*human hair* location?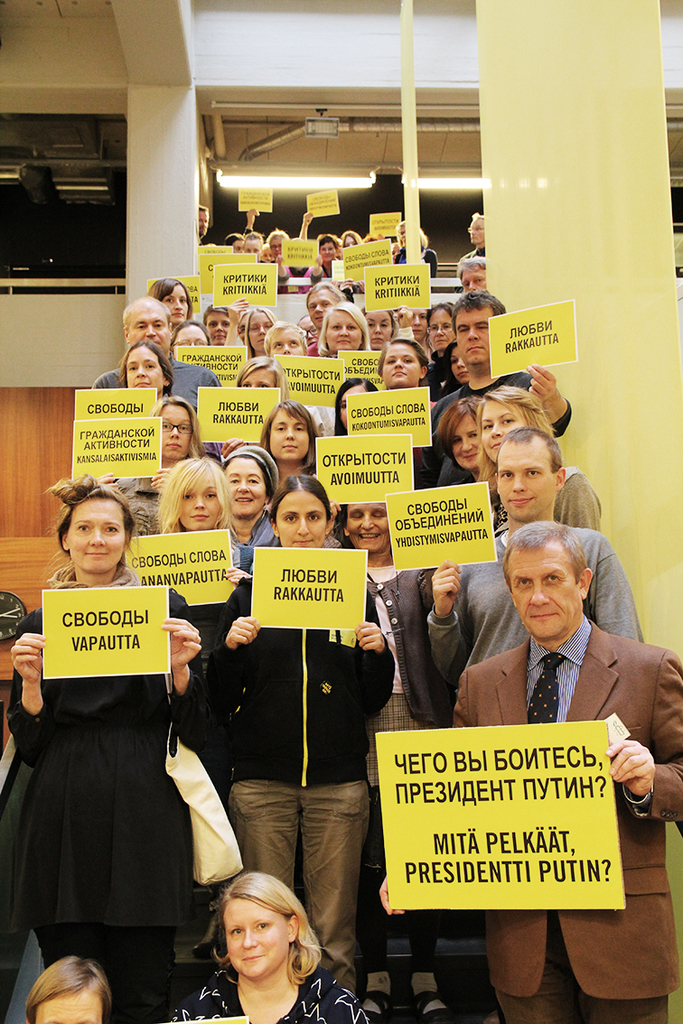
[x1=201, y1=302, x2=229, y2=324]
